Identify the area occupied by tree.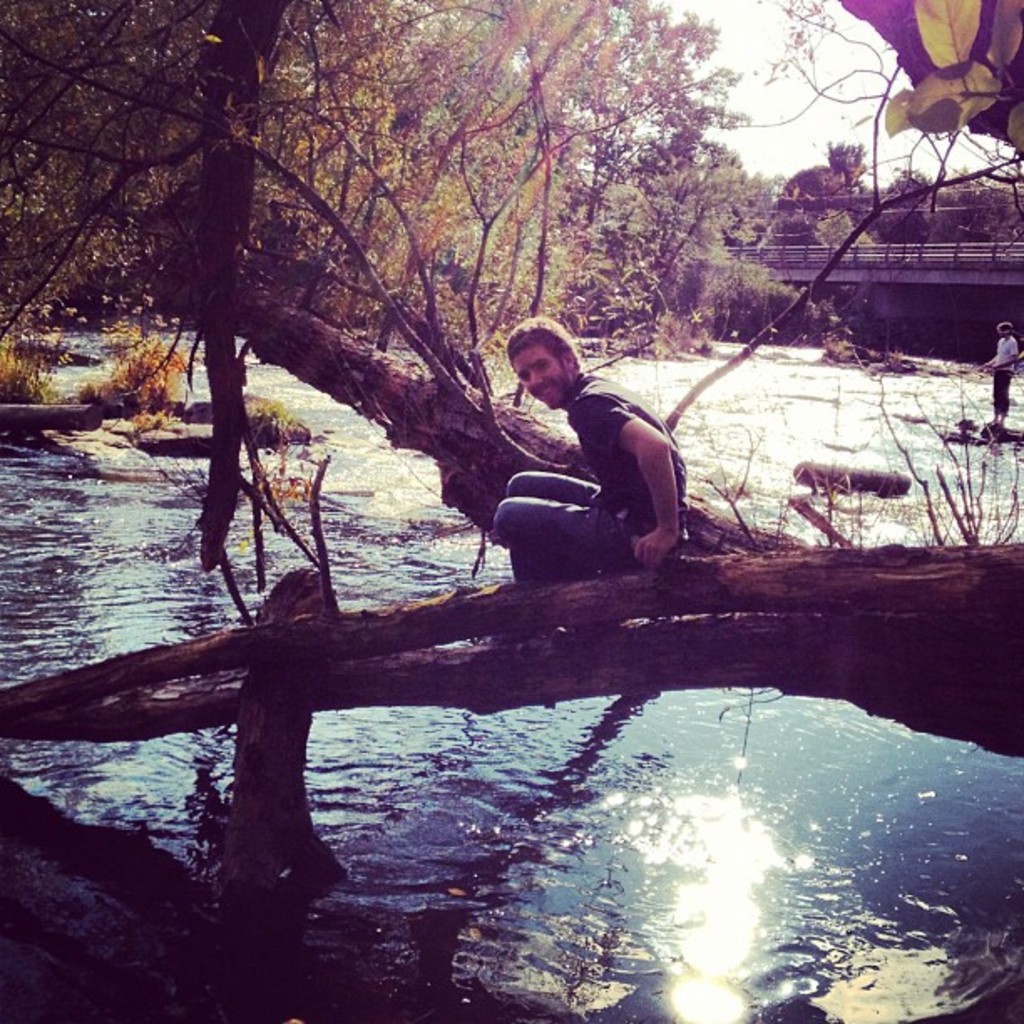
Area: bbox=[0, 20, 986, 890].
